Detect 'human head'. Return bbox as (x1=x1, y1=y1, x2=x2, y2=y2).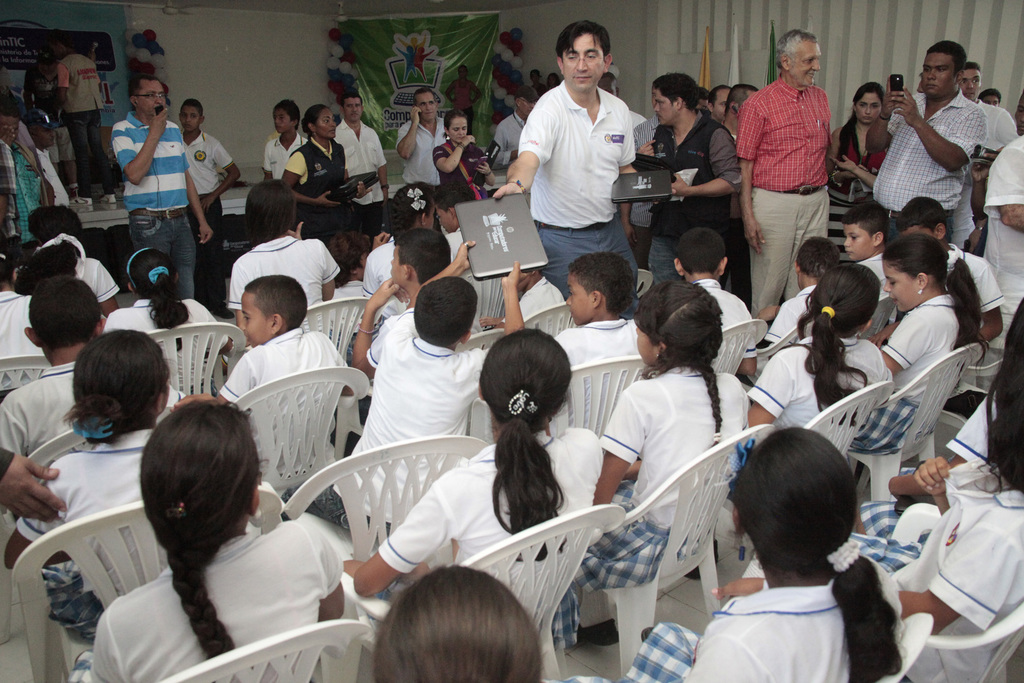
(x1=126, y1=244, x2=181, y2=297).
